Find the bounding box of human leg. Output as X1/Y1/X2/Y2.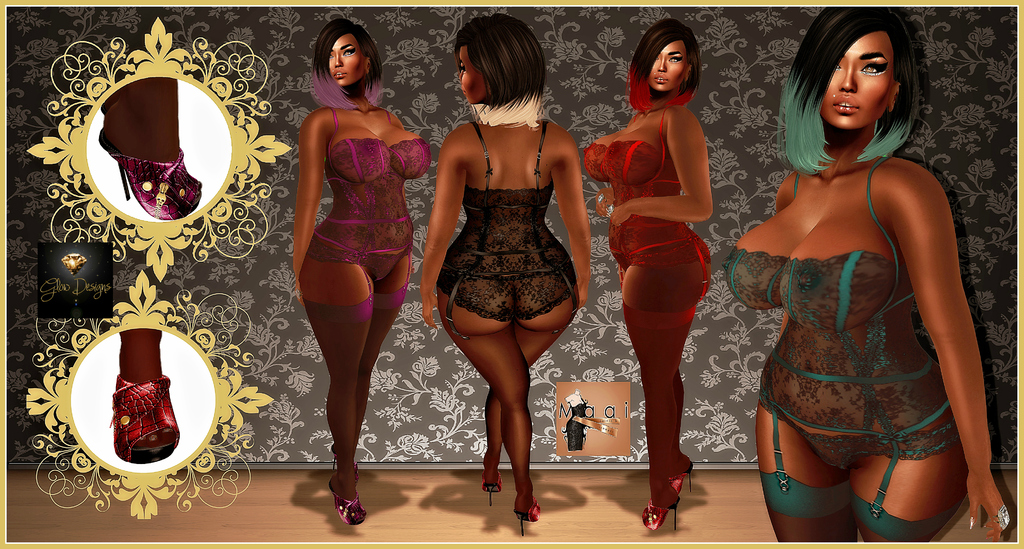
478/247/579/505.
